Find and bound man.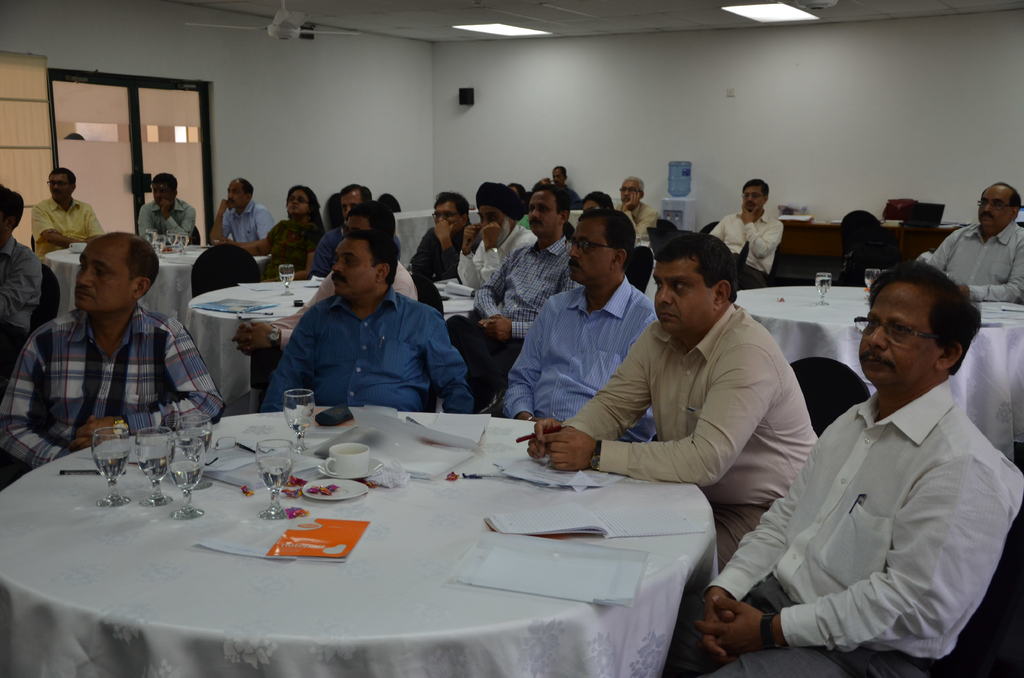
Bound: {"x1": 257, "y1": 225, "x2": 476, "y2": 421}.
